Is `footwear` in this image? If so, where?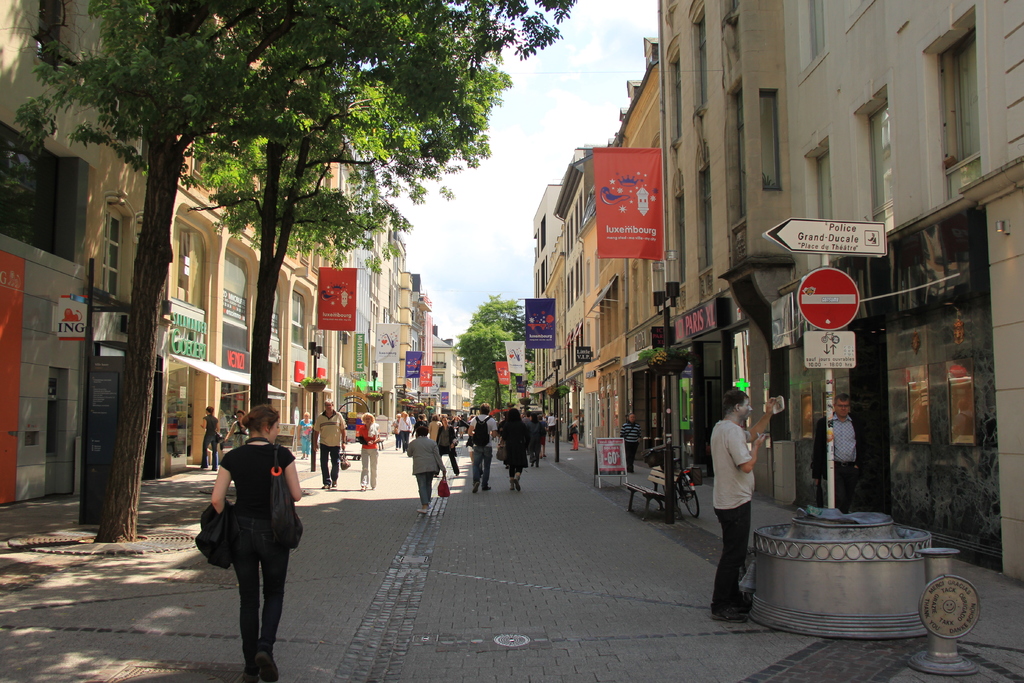
Yes, at 412 508 428 512.
